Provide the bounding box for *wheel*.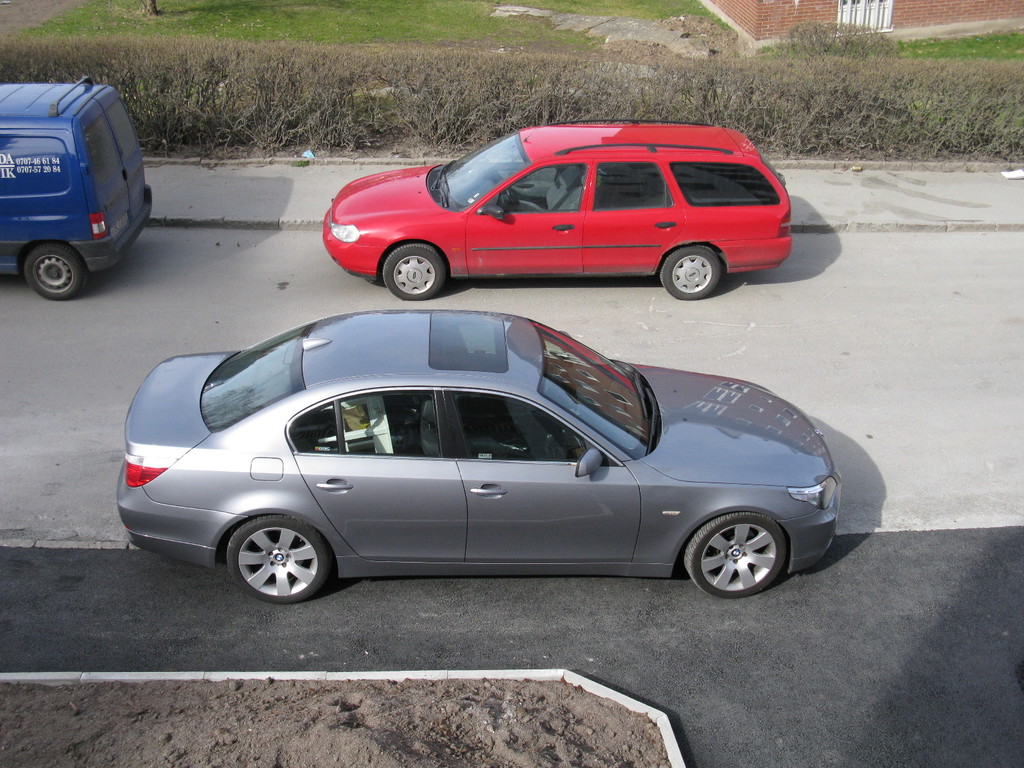
<box>24,242,86,300</box>.
